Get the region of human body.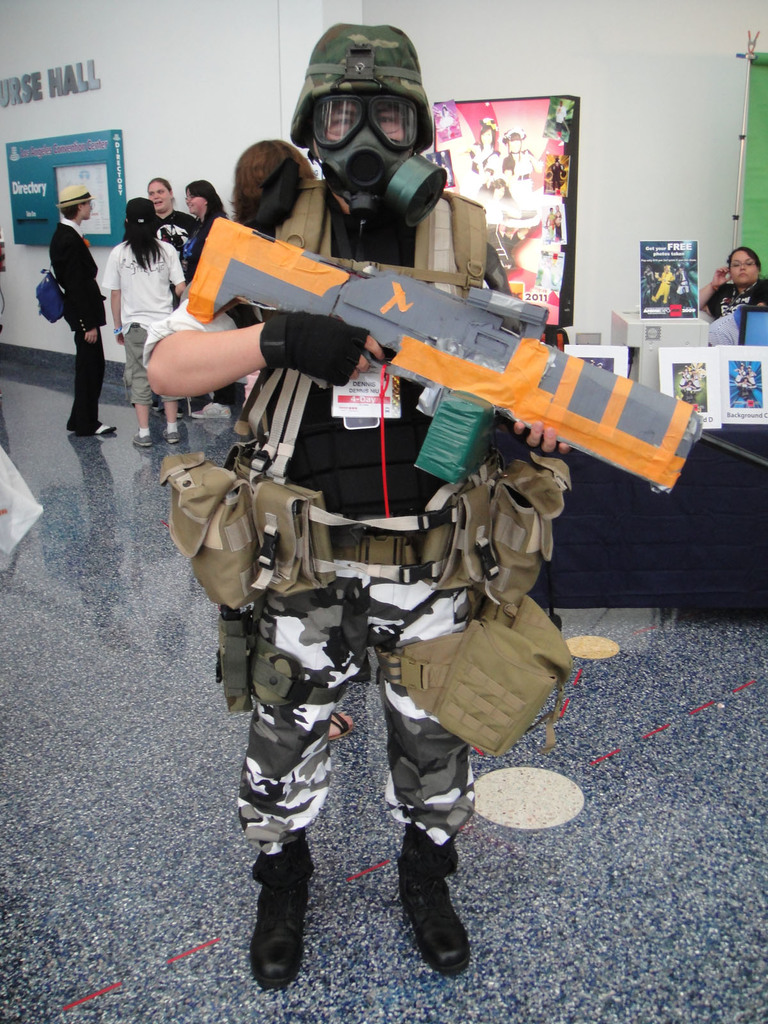
35, 182, 111, 435.
